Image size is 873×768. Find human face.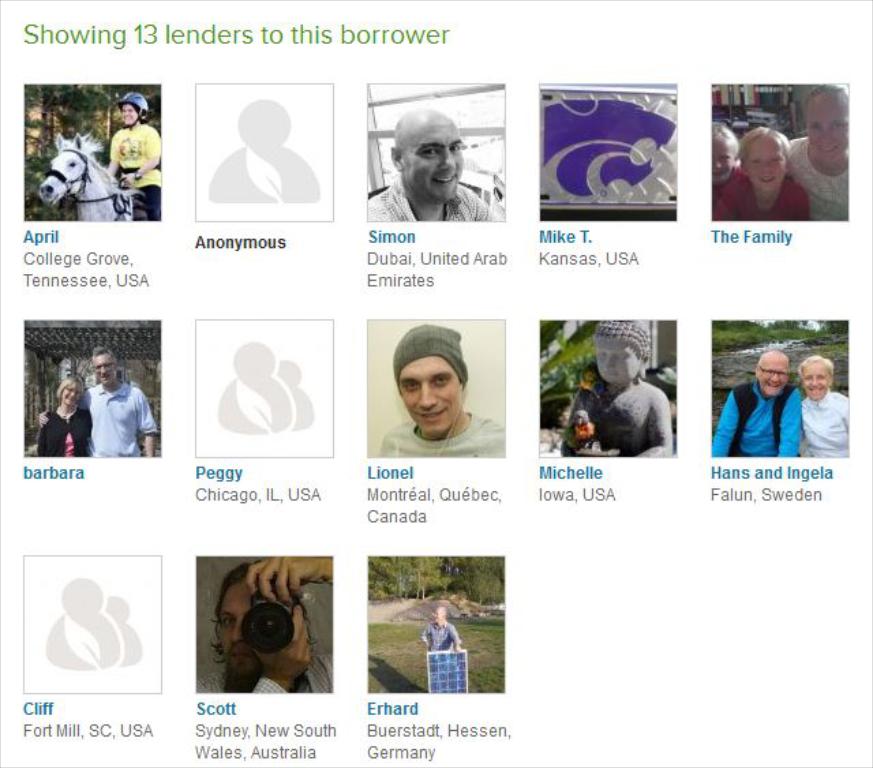
bbox=(398, 353, 461, 438).
